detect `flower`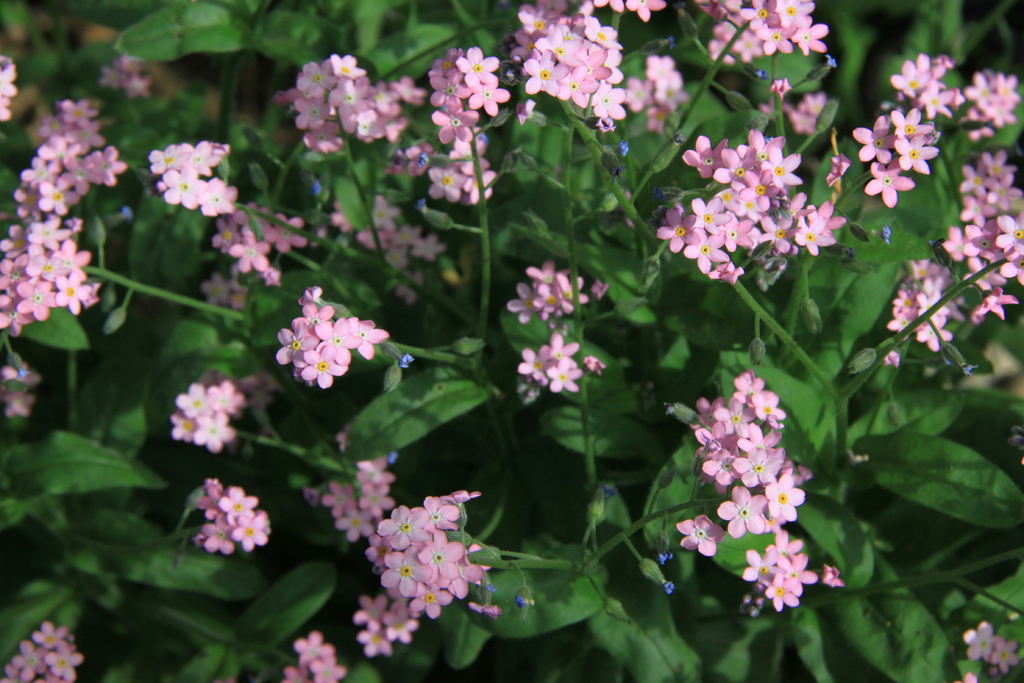
select_region(312, 651, 344, 682)
